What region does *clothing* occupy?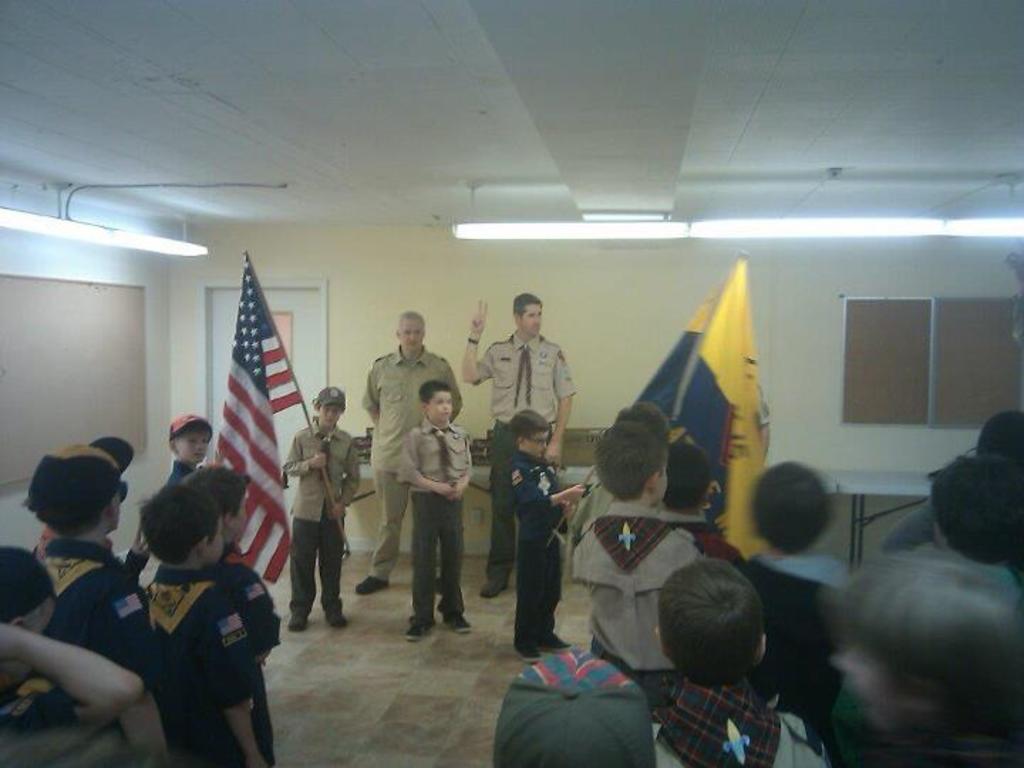
locate(1, 673, 84, 730).
